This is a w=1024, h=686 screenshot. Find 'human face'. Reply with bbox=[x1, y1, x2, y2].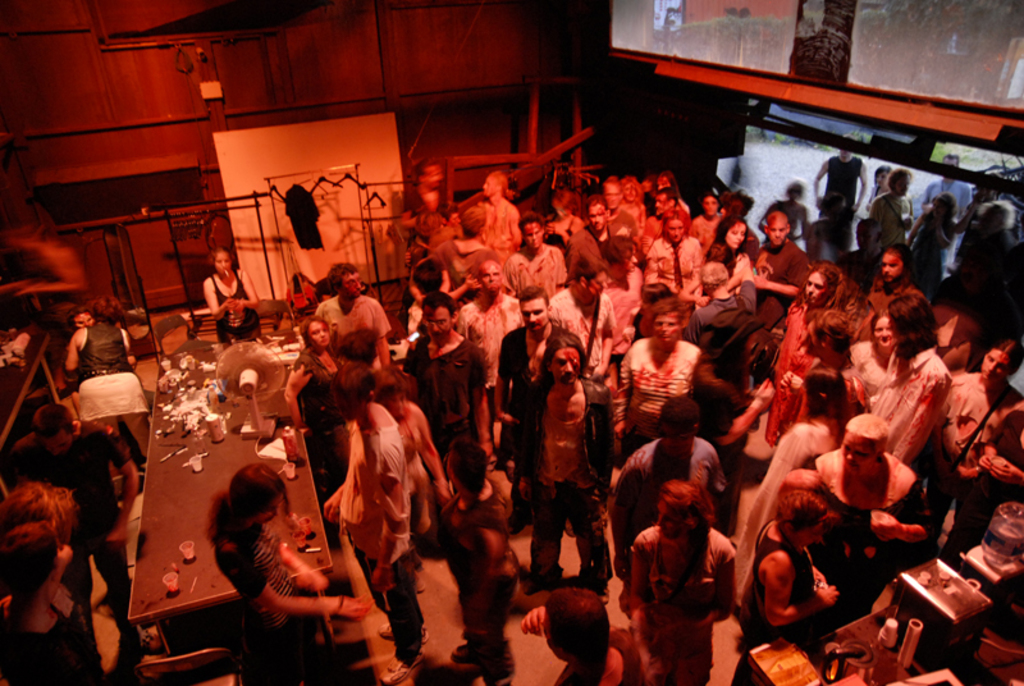
bbox=[594, 196, 608, 232].
